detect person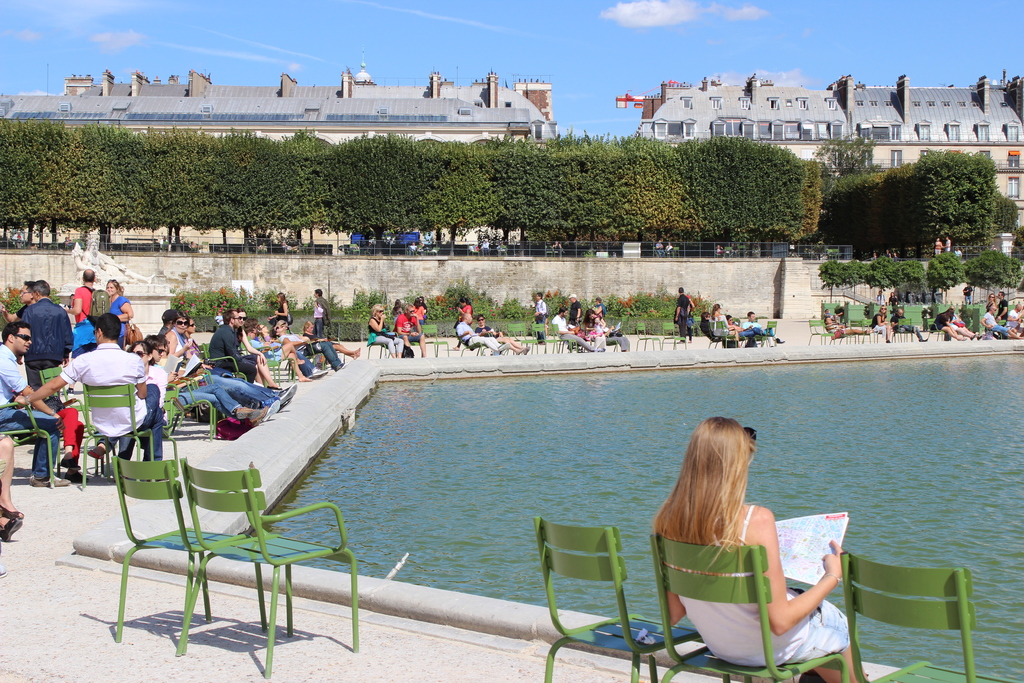
{"x1": 741, "y1": 309, "x2": 765, "y2": 338}
